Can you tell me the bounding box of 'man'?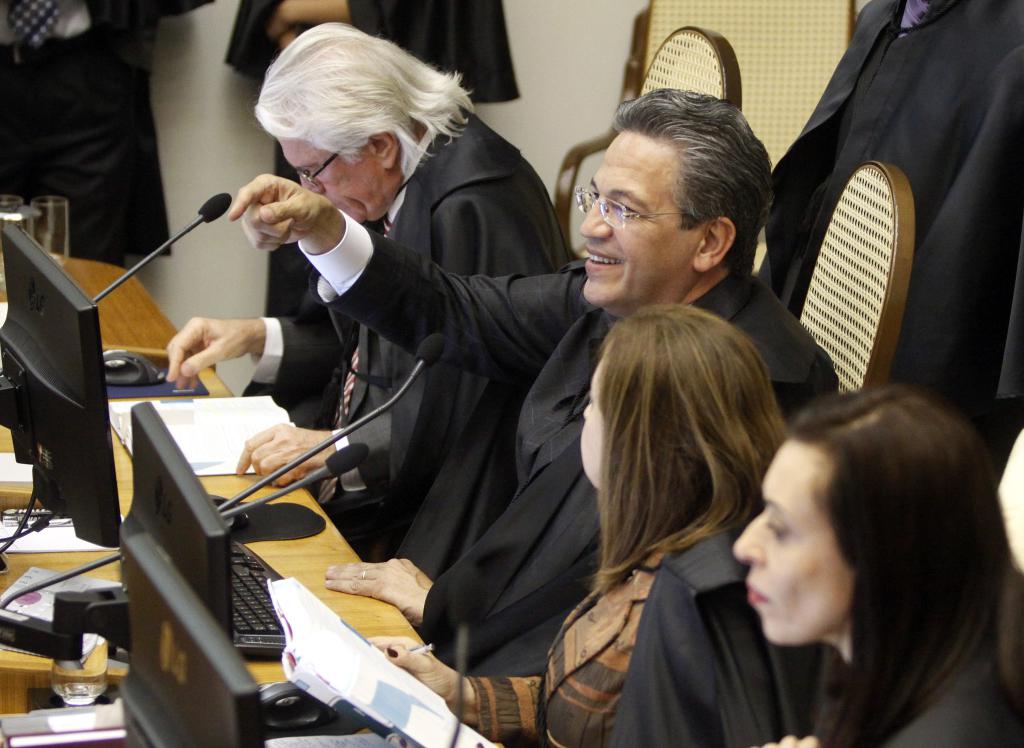
detection(168, 20, 572, 560).
